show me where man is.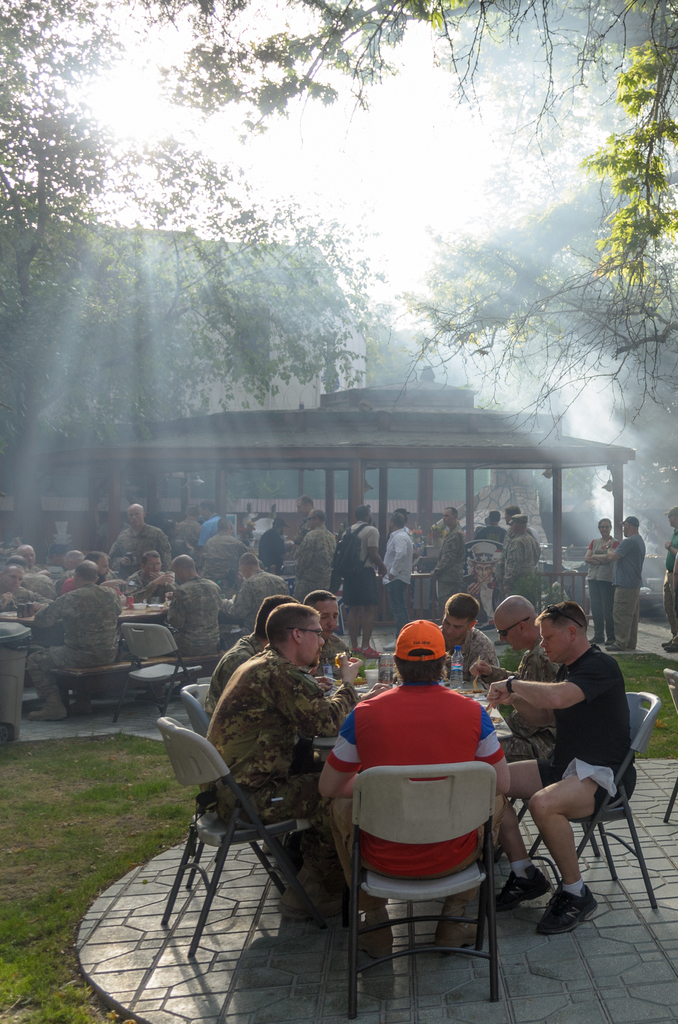
man is at bbox=[500, 506, 545, 563].
